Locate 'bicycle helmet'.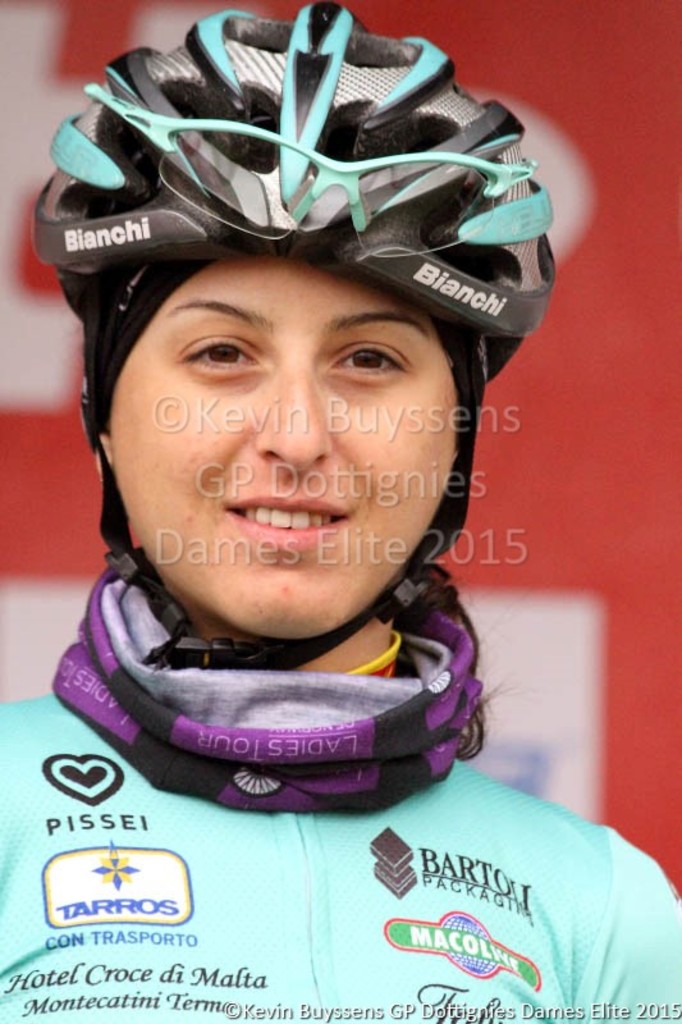
Bounding box: (26, 15, 560, 365).
